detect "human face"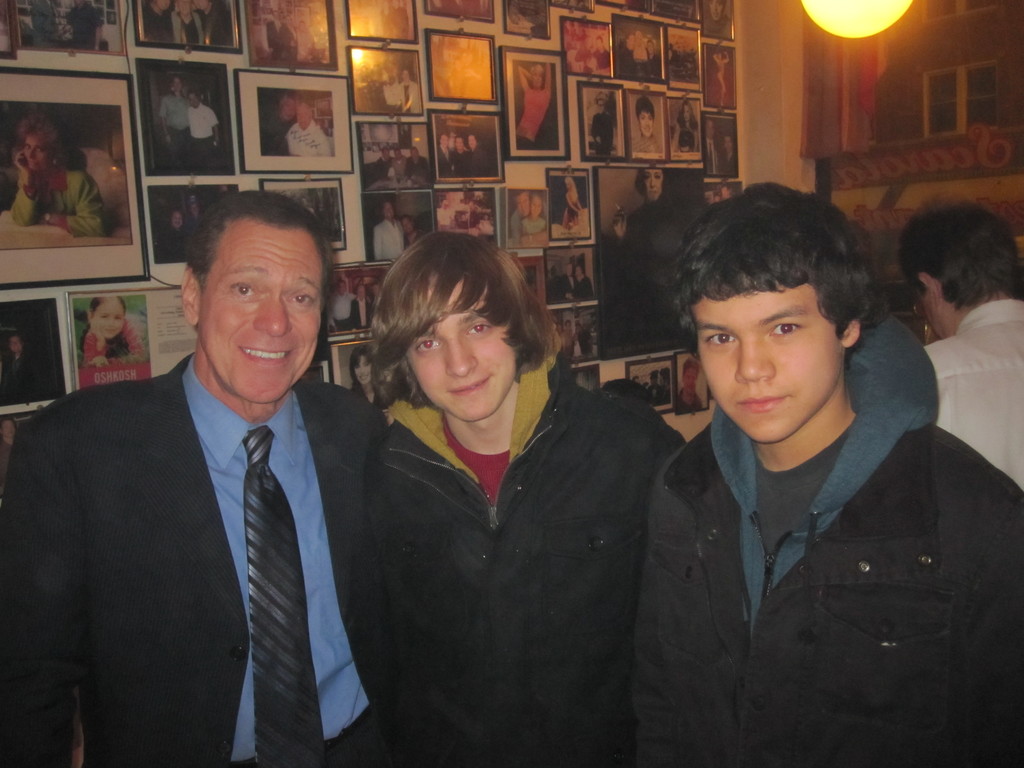
region(643, 169, 663, 200)
